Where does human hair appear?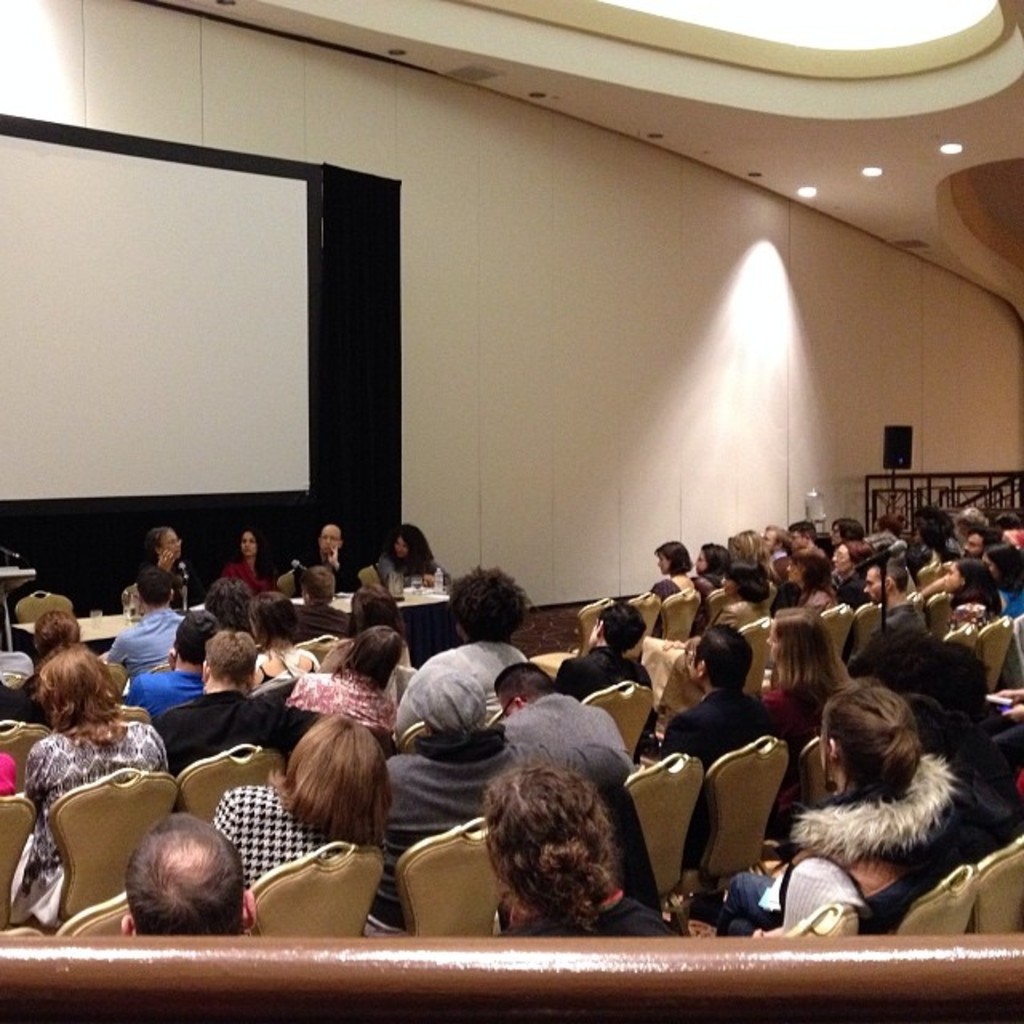
Appears at detection(387, 520, 435, 574).
